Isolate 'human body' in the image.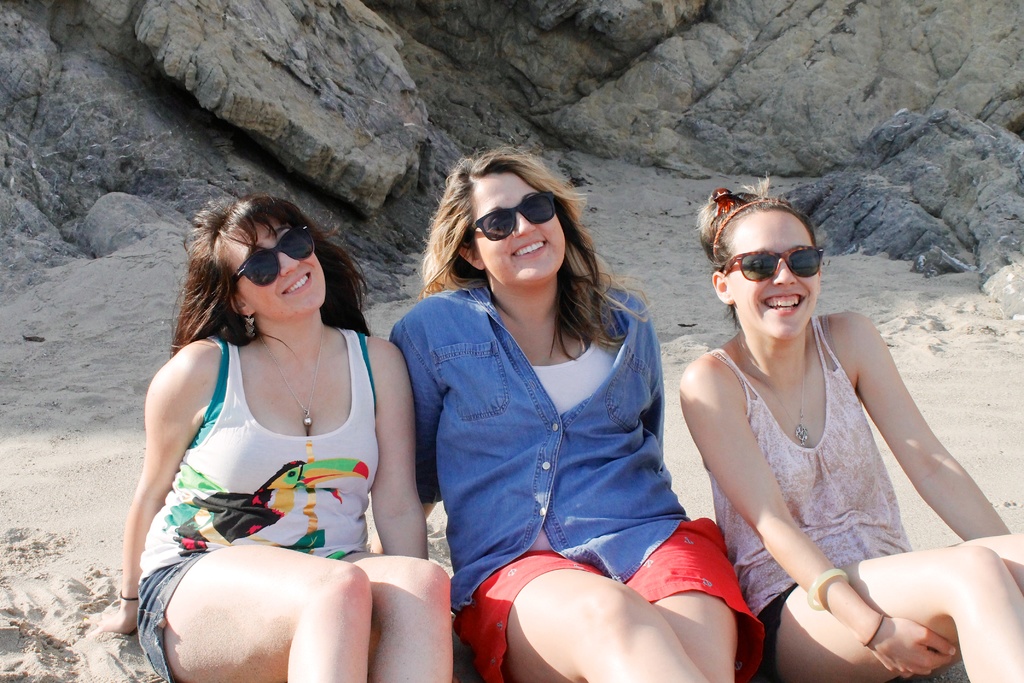
Isolated region: <region>385, 145, 683, 682</region>.
